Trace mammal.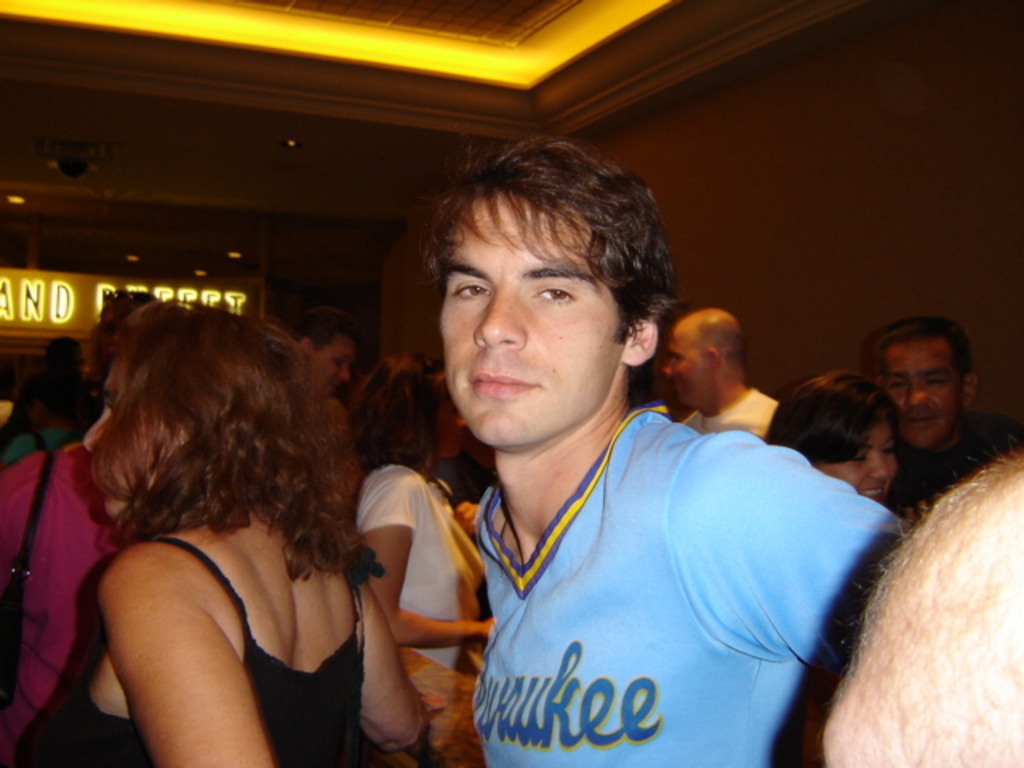
Traced to l=763, t=366, r=896, b=506.
